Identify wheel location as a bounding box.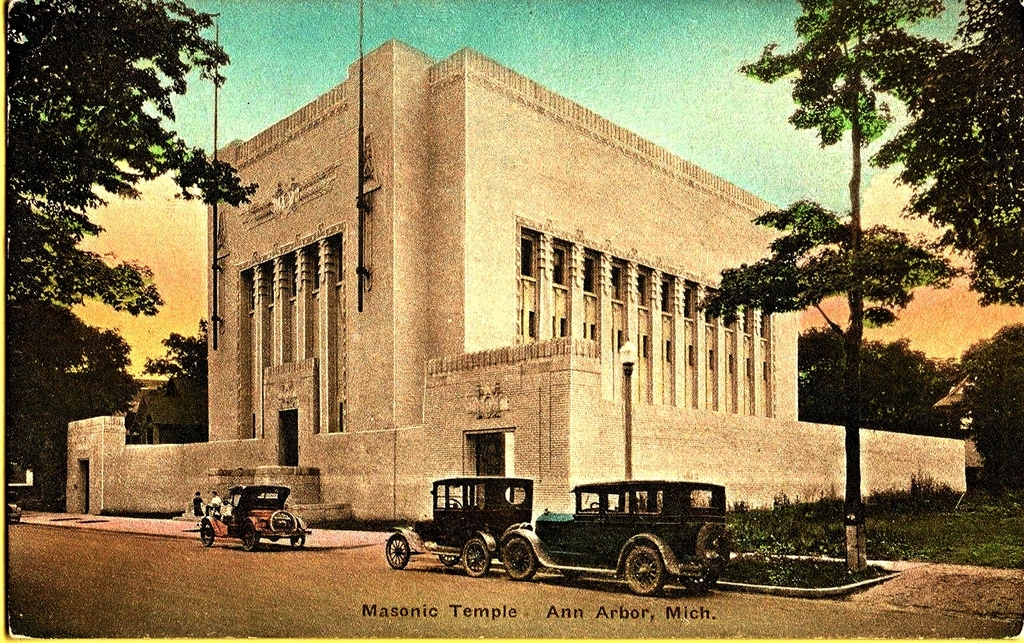
detection(502, 537, 536, 580).
